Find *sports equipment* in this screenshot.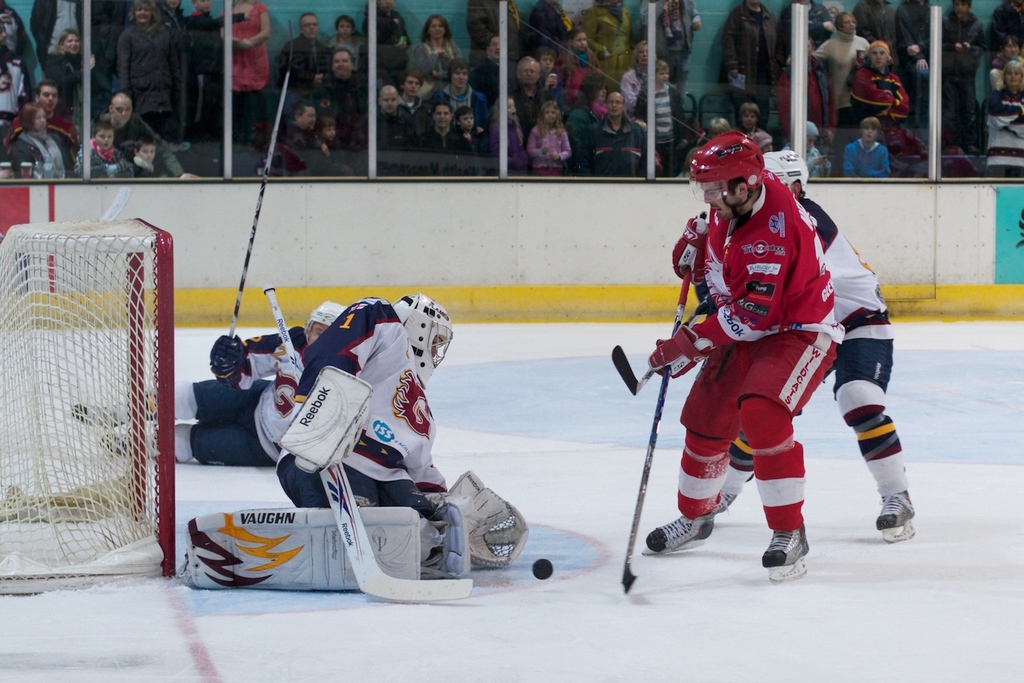
The bounding box for *sports equipment* is BBox(208, 333, 245, 389).
